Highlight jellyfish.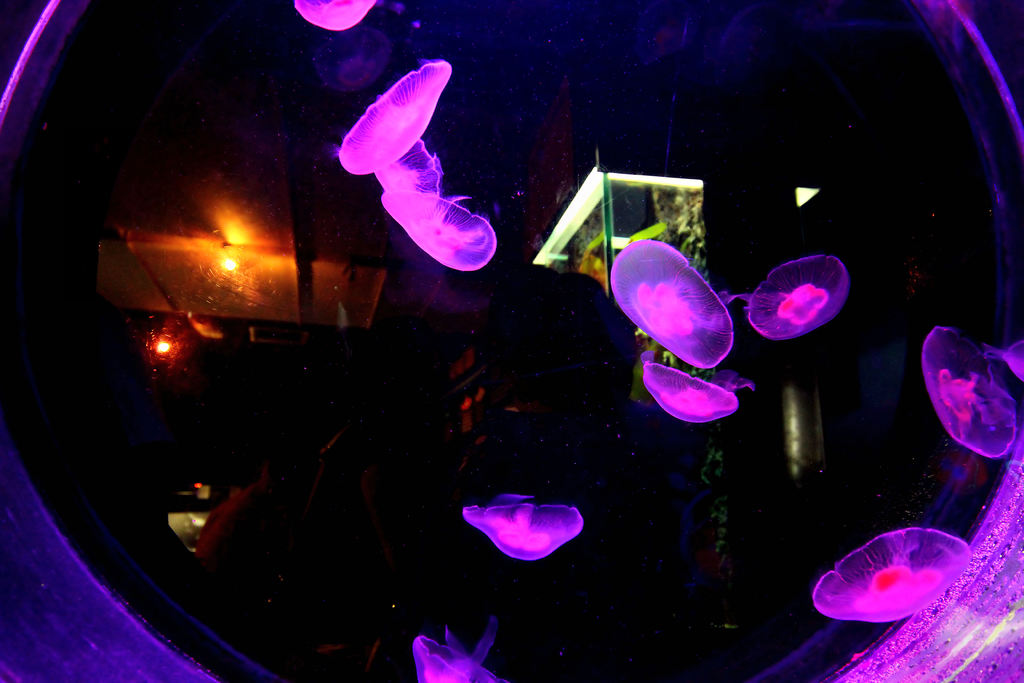
Highlighted region: <box>461,493,588,566</box>.
